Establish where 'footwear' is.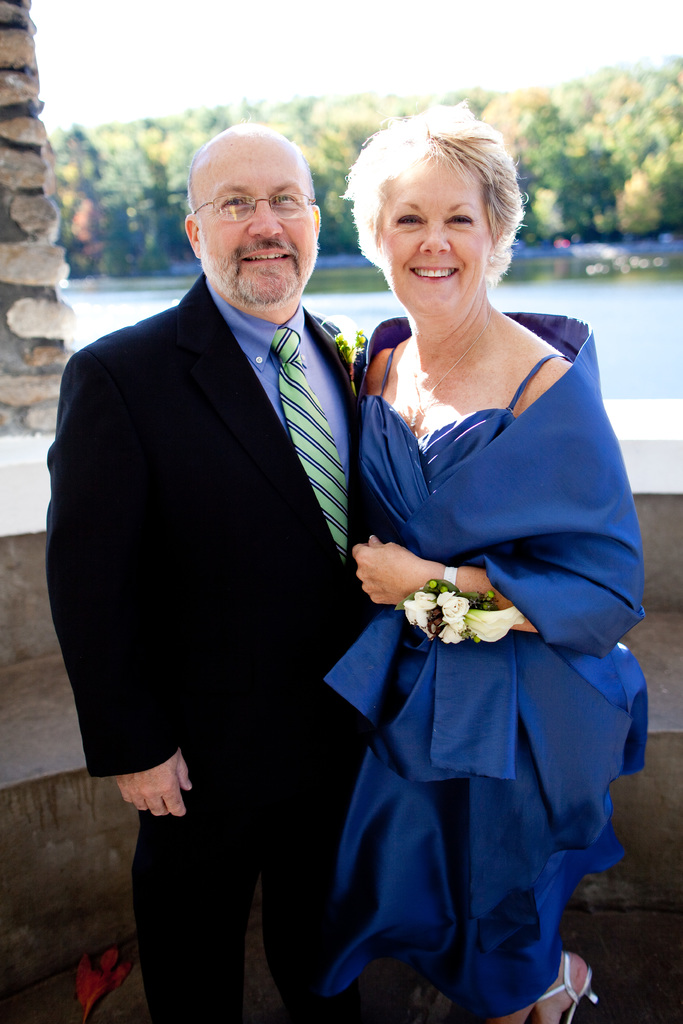
Established at select_region(543, 943, 613, 1021).
